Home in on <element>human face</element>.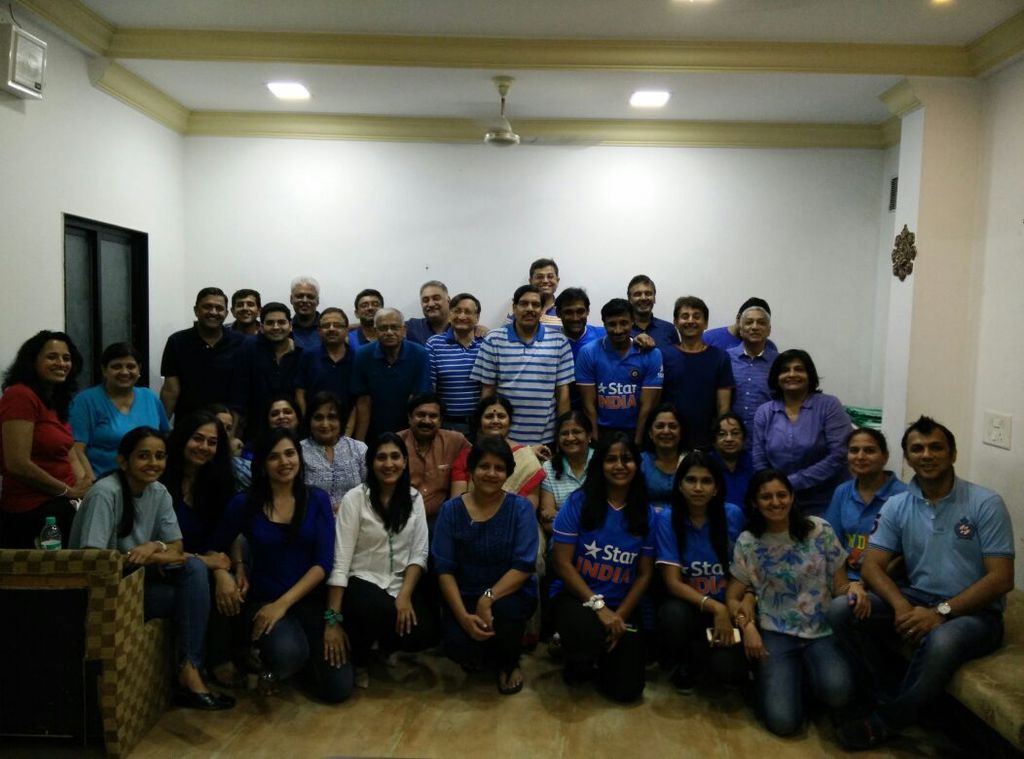
Homed in at [413, 401, 441, 430].
